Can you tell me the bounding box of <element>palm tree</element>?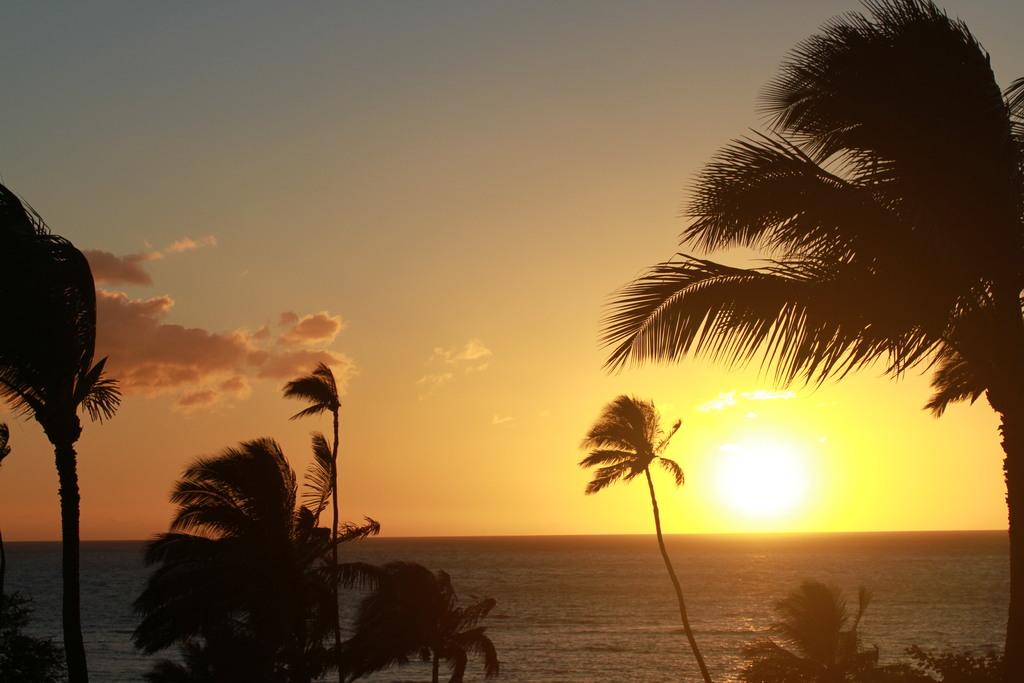
{"x1": 120, "y1": 419, "x2": 343, "y2": 682}.
